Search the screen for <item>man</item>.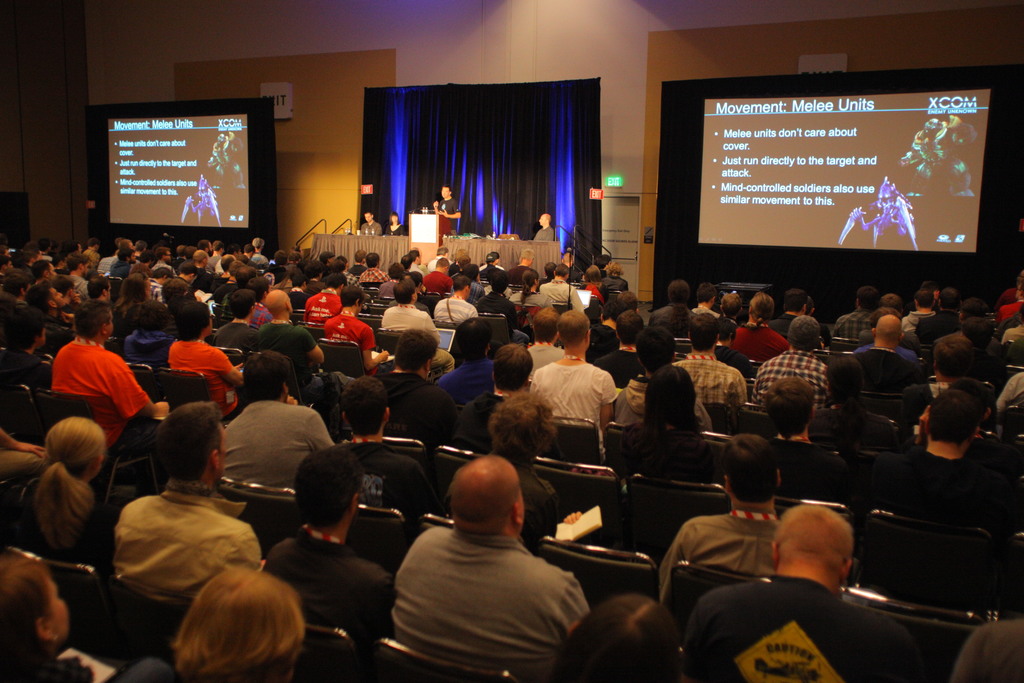
Found at pyautogui.locateOnScreen(540, 268, 588, 306).
